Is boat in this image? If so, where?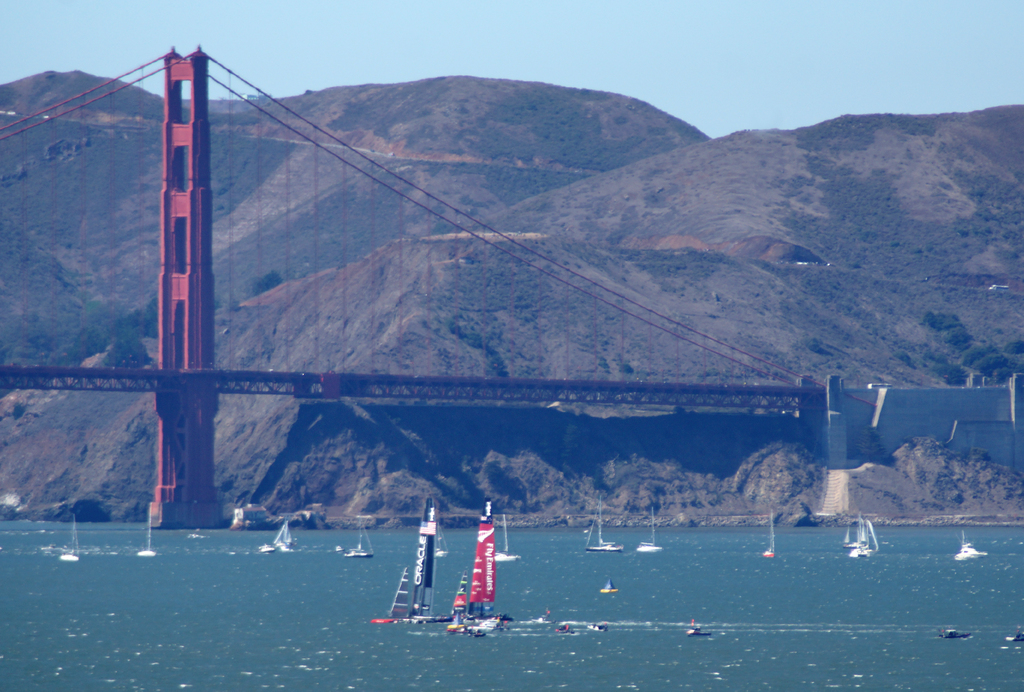
Yes, at select_region(954, 531, 986, 563).
